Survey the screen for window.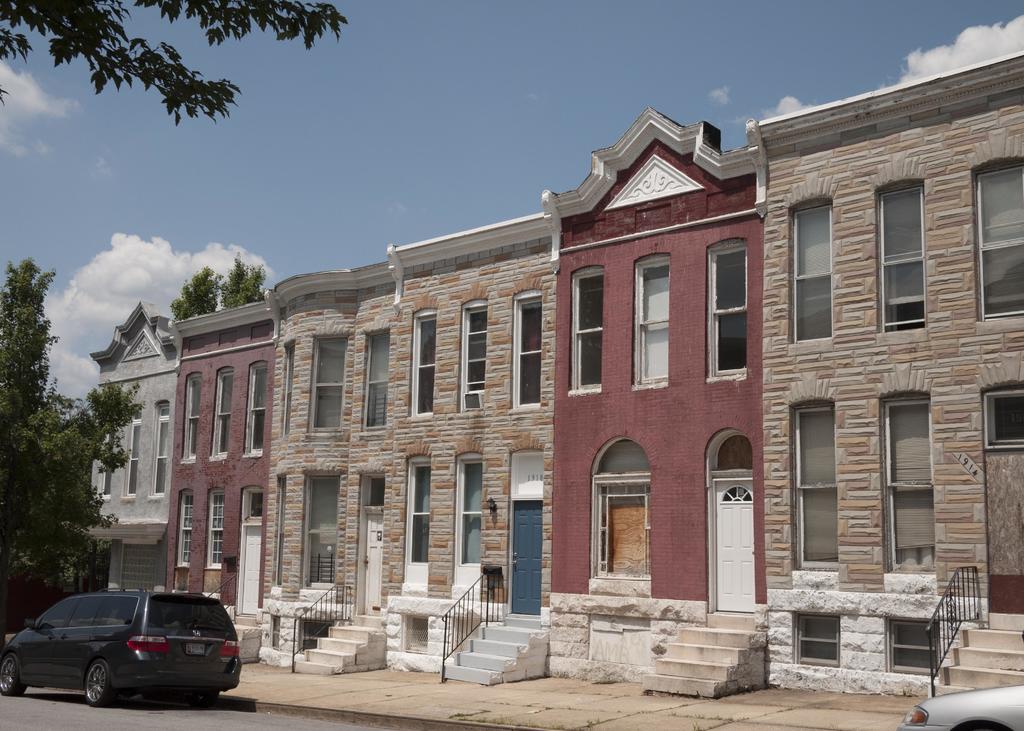
Survey found: pyautogui.locateOnScreen(629, 253, 674, 394).
